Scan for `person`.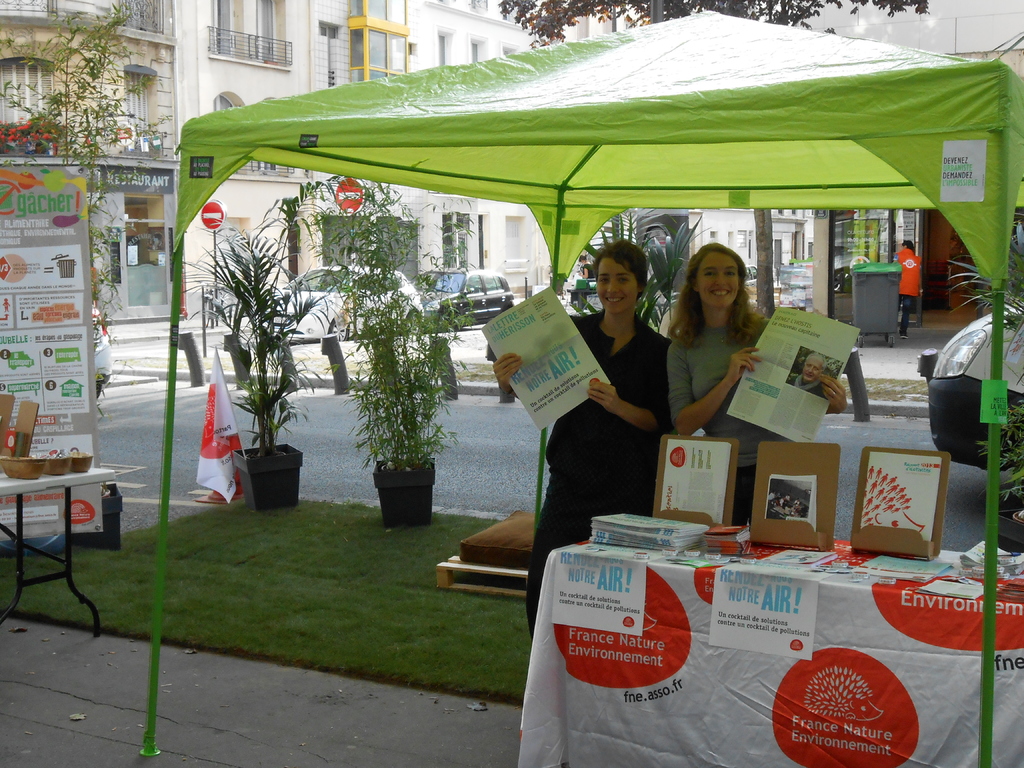
Scan result: [left=664, top=237, right=844, bottom=529].
